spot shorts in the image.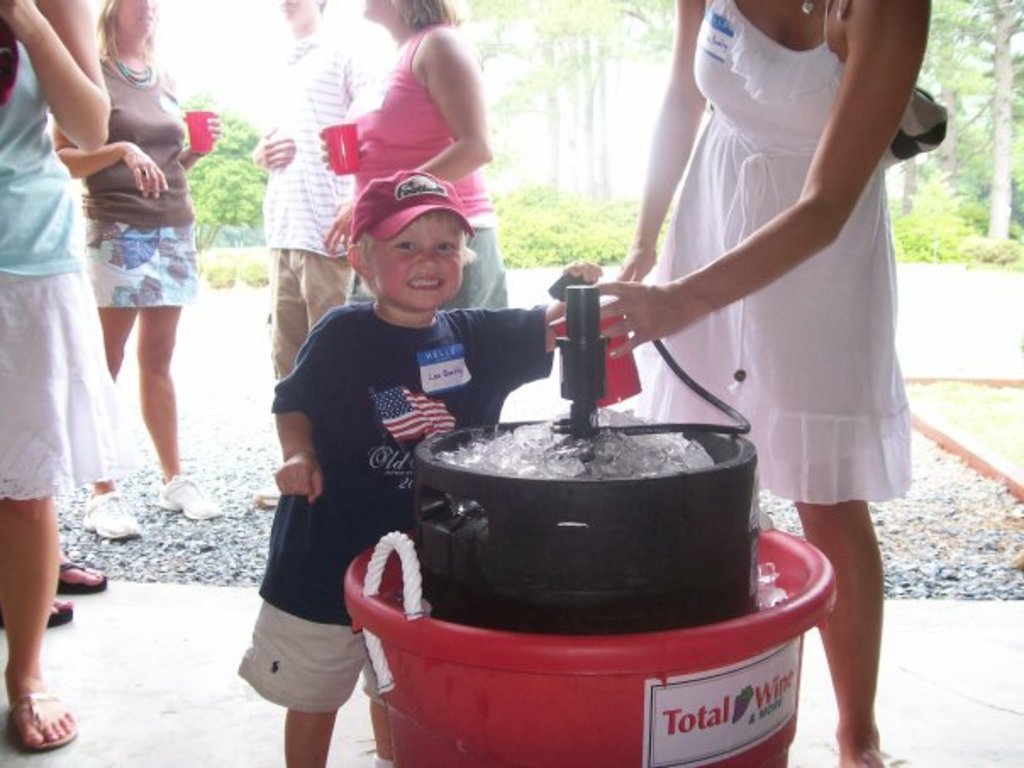
shorts found at x1=220, y1=598, x2=371, y2=724.
